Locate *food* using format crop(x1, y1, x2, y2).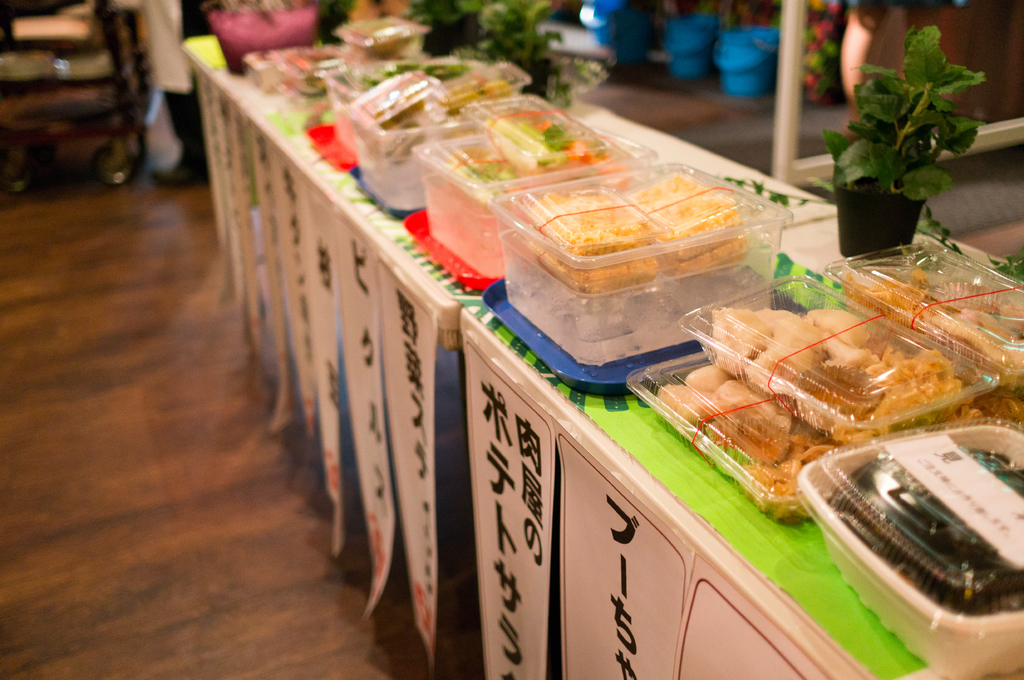
crop(623, 166, 740, 264).
